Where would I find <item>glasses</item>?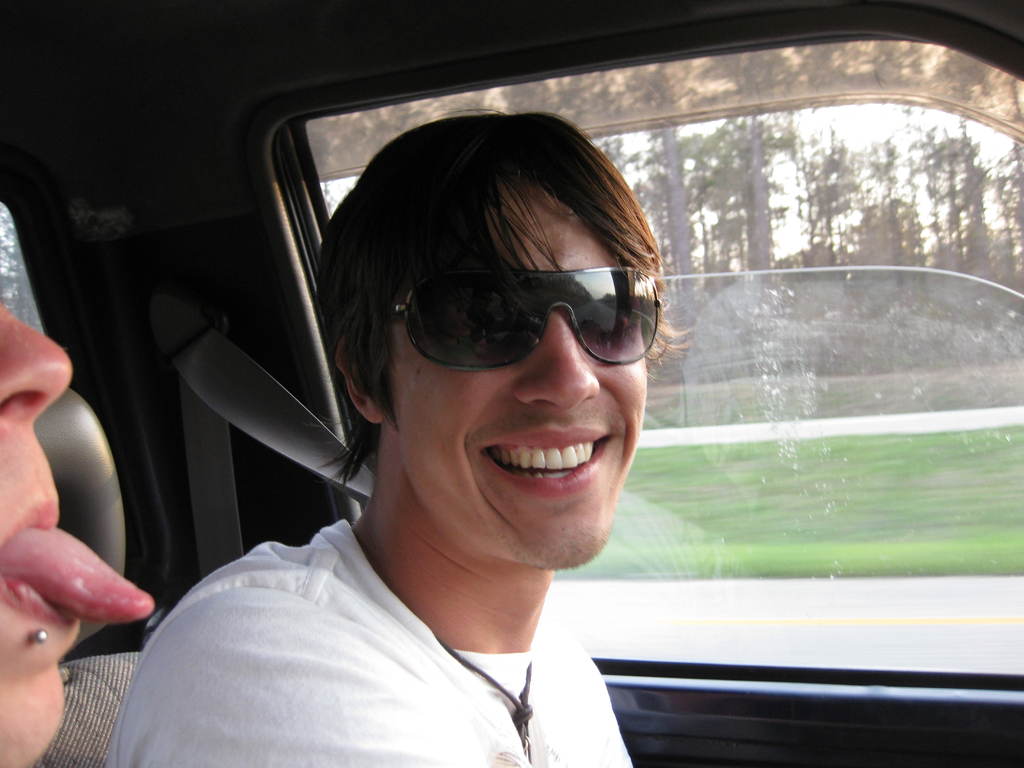
At rect(385, 266, 664, 371).
